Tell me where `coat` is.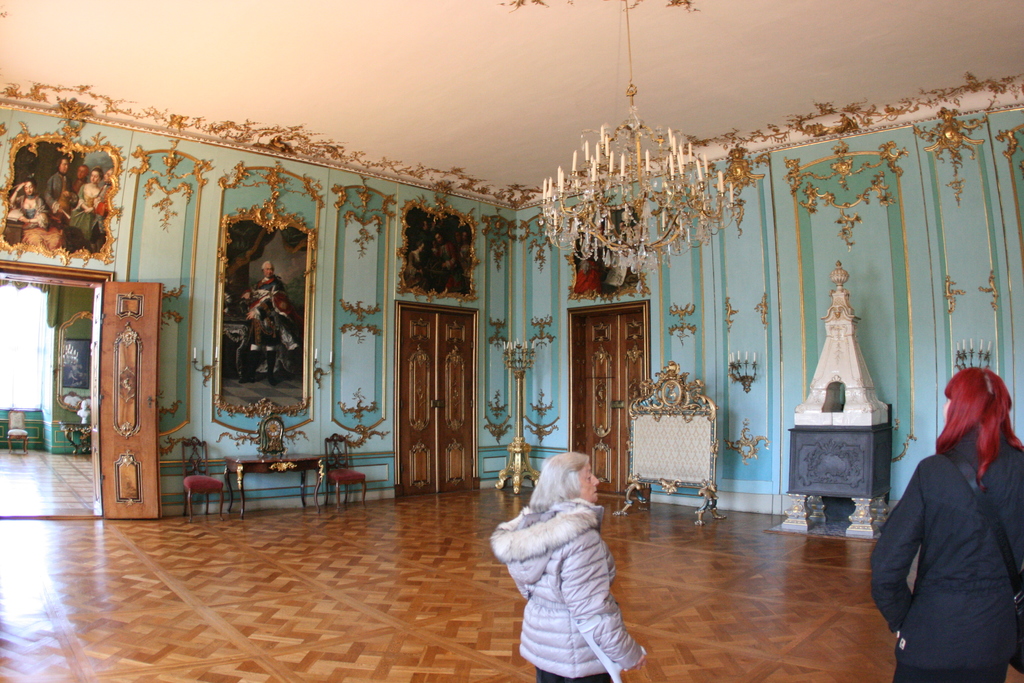
`coat` is at Rect(889, 407, 1011, 650).
